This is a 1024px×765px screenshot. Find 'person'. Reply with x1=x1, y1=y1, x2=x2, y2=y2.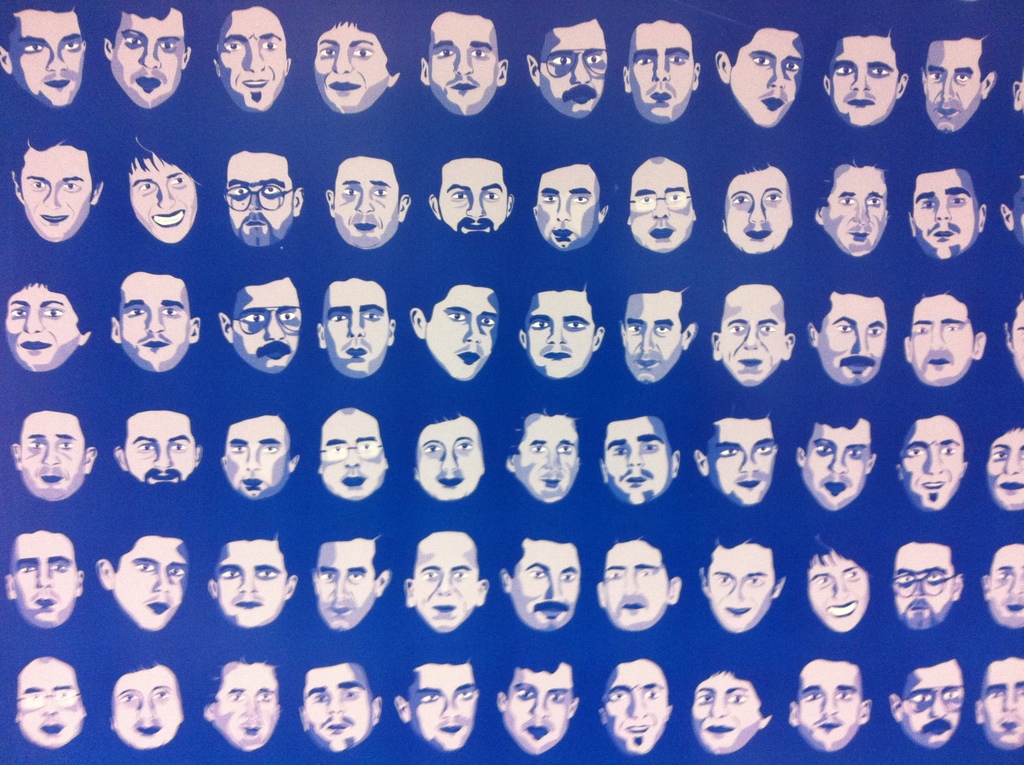
x1=13, y1=653, x2=90, y2=752.
